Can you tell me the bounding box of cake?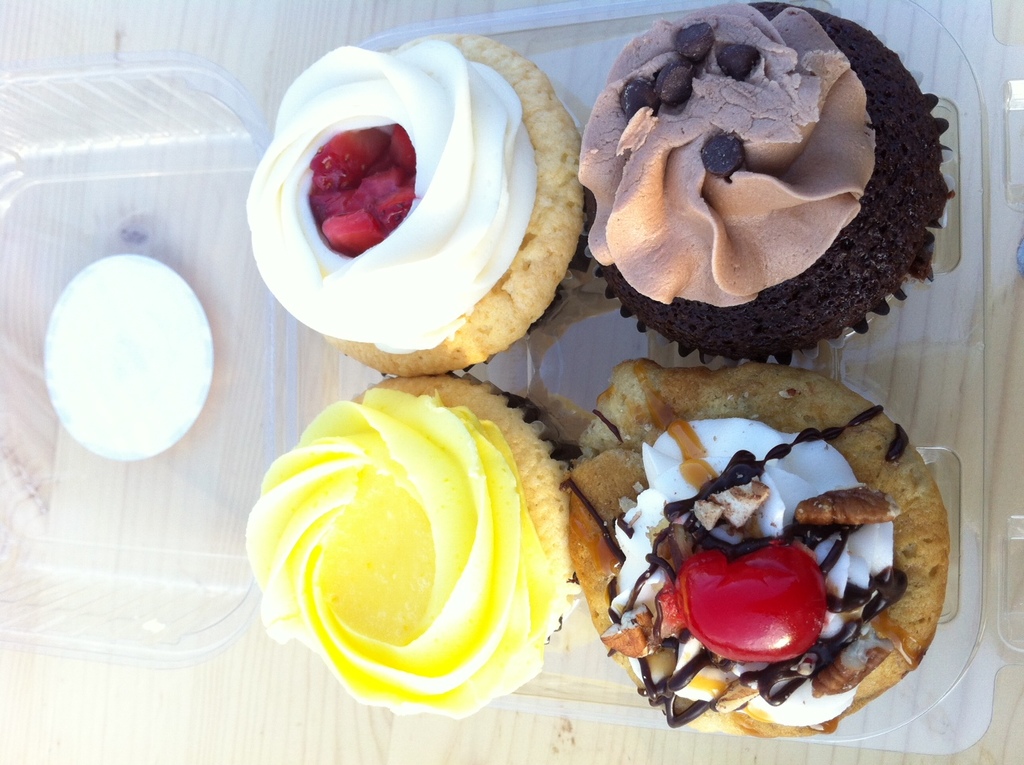
570:354:947:737.
